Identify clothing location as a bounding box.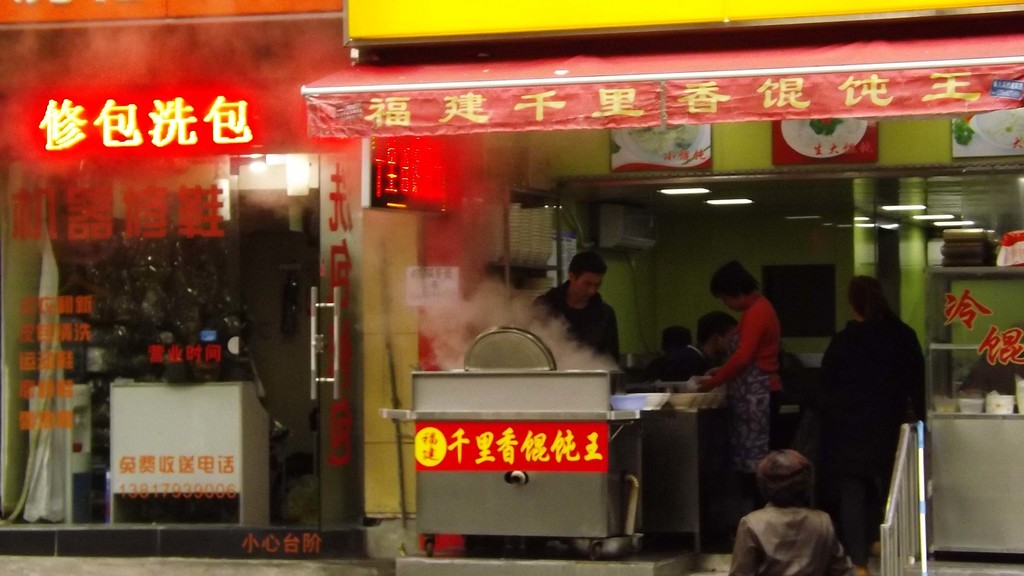
x1=710, y1=294, x2=781, y2=479.
